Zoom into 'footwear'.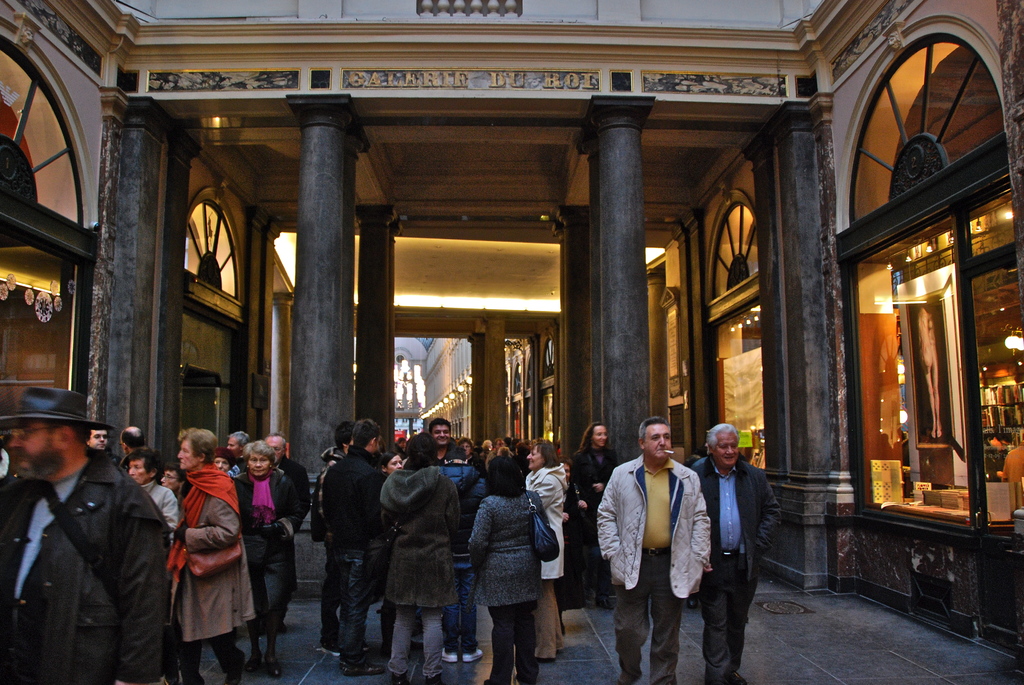
Zoom target: [343, 661, 387, 673].
